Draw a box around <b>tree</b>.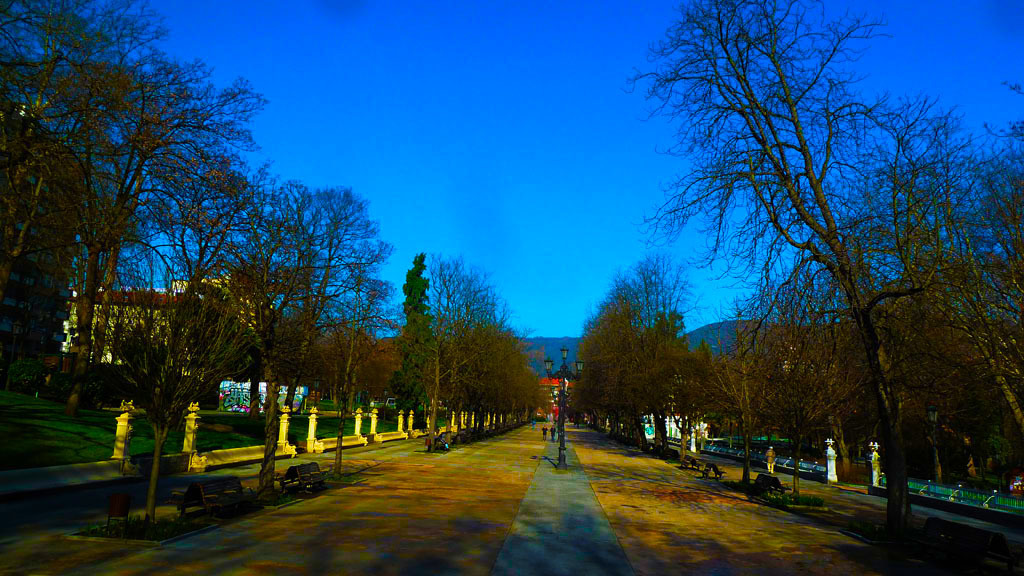
[273, 158, 400, 431].
